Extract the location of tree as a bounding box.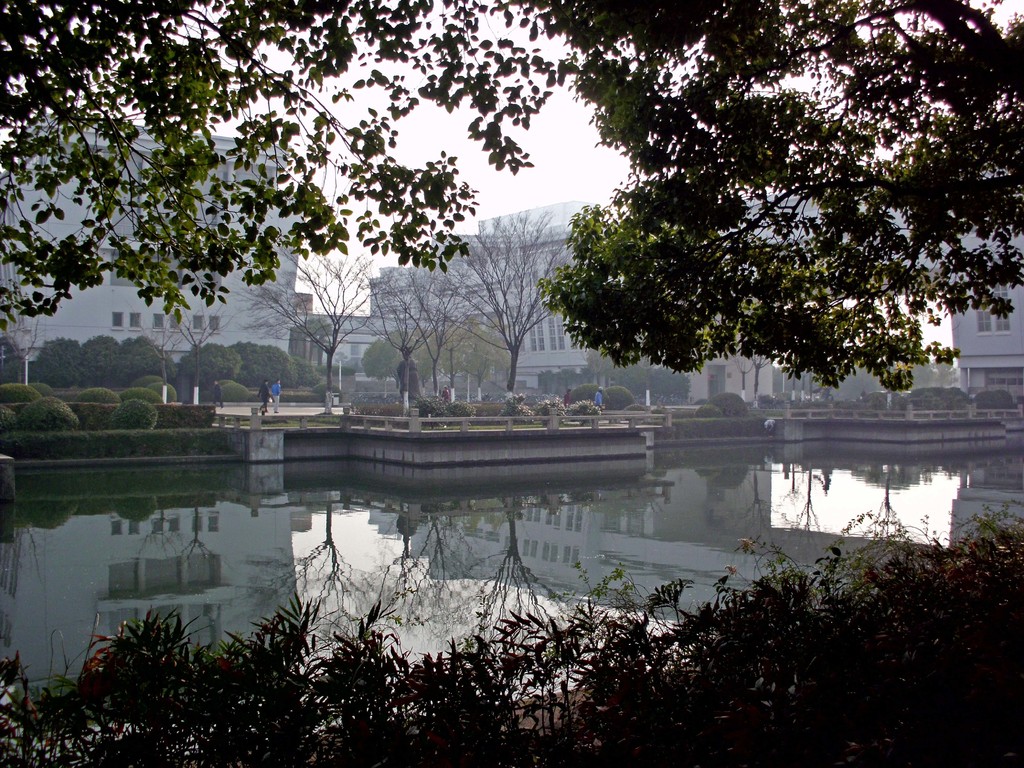
pyautogui.locateOnScreen(0, 332, 32, 391).
